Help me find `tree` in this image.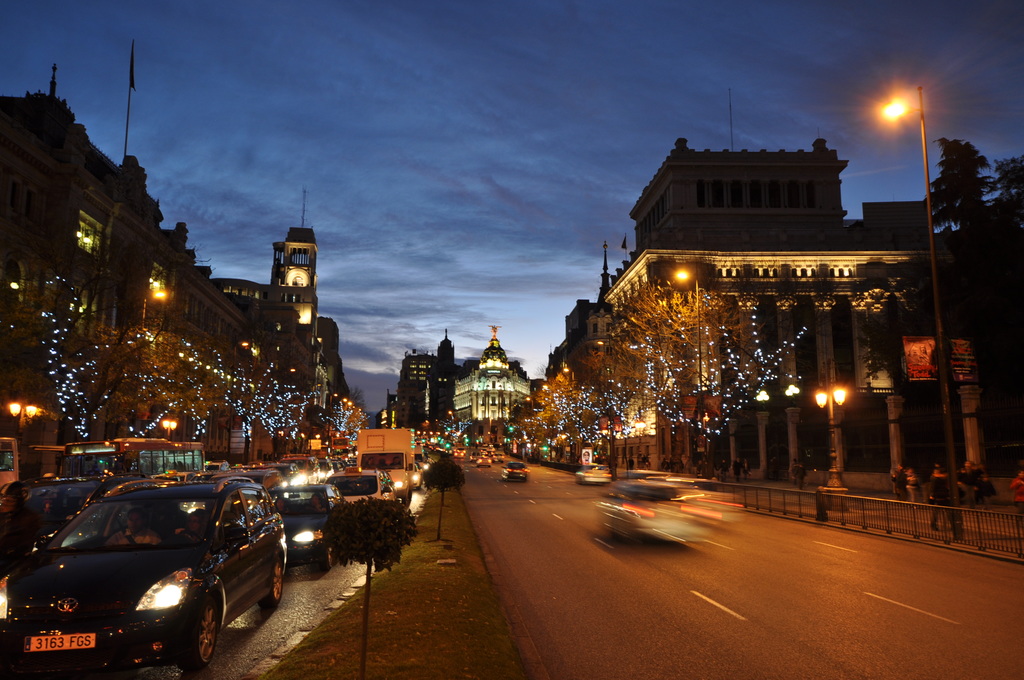
Found it: select_region(910, 104, 1015, 287).
